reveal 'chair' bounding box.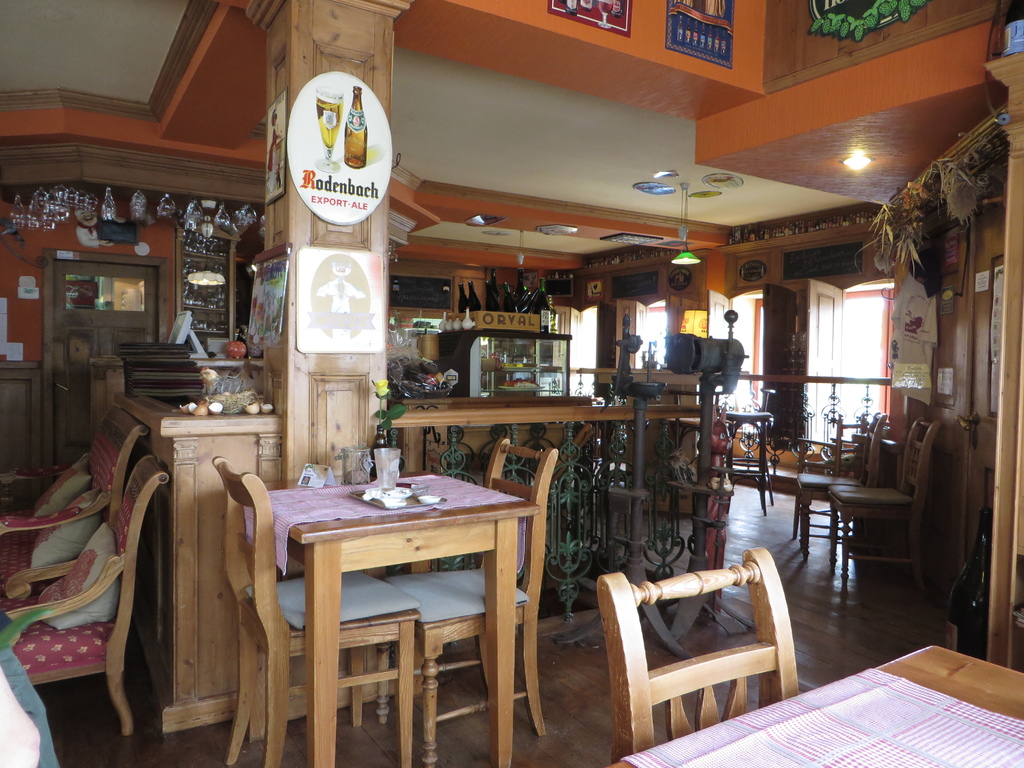
Revealed: <box>384,433,540,767</box>.
